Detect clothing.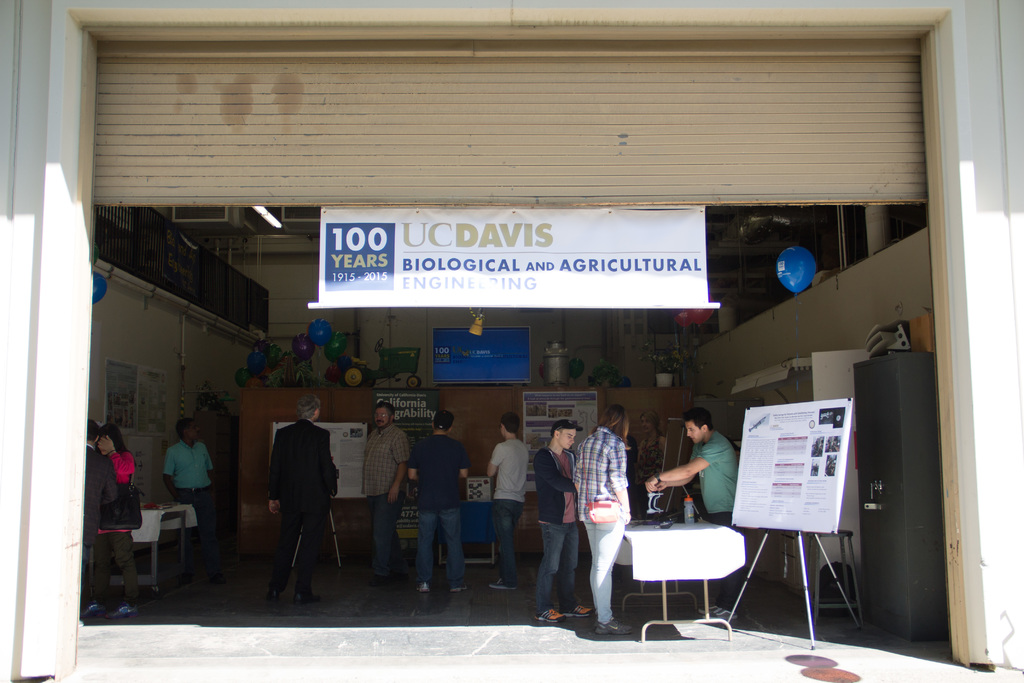
Detected at region(168, 446, 215, 592).
